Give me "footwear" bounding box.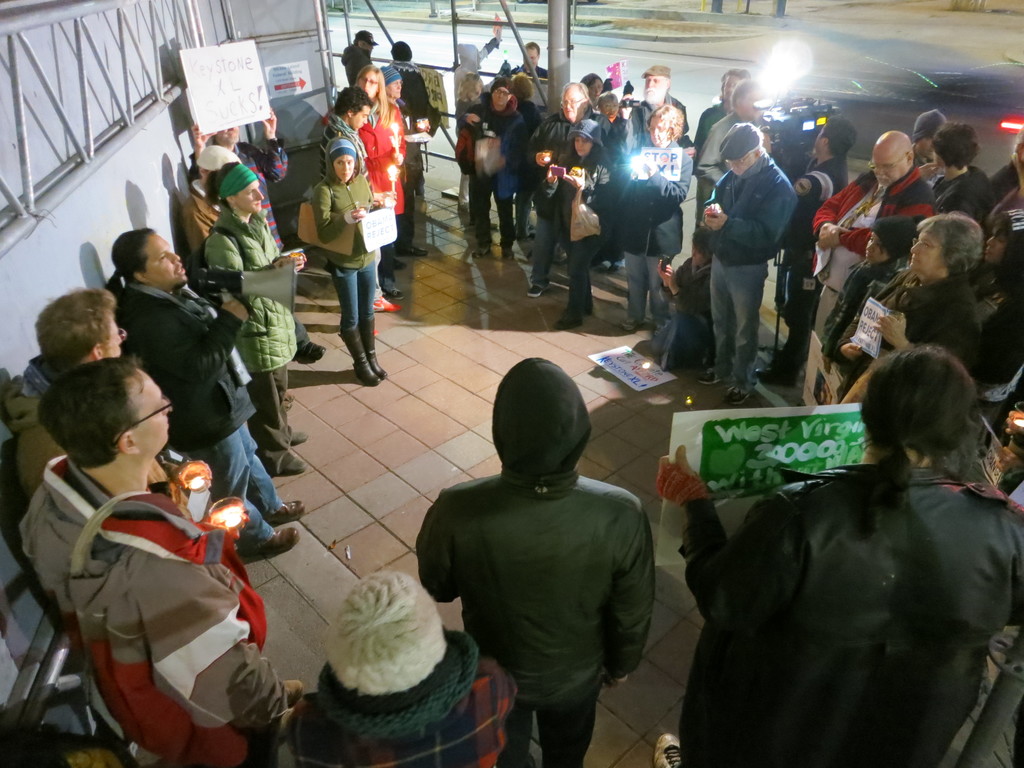
<box>529,285,547,295</box>.
